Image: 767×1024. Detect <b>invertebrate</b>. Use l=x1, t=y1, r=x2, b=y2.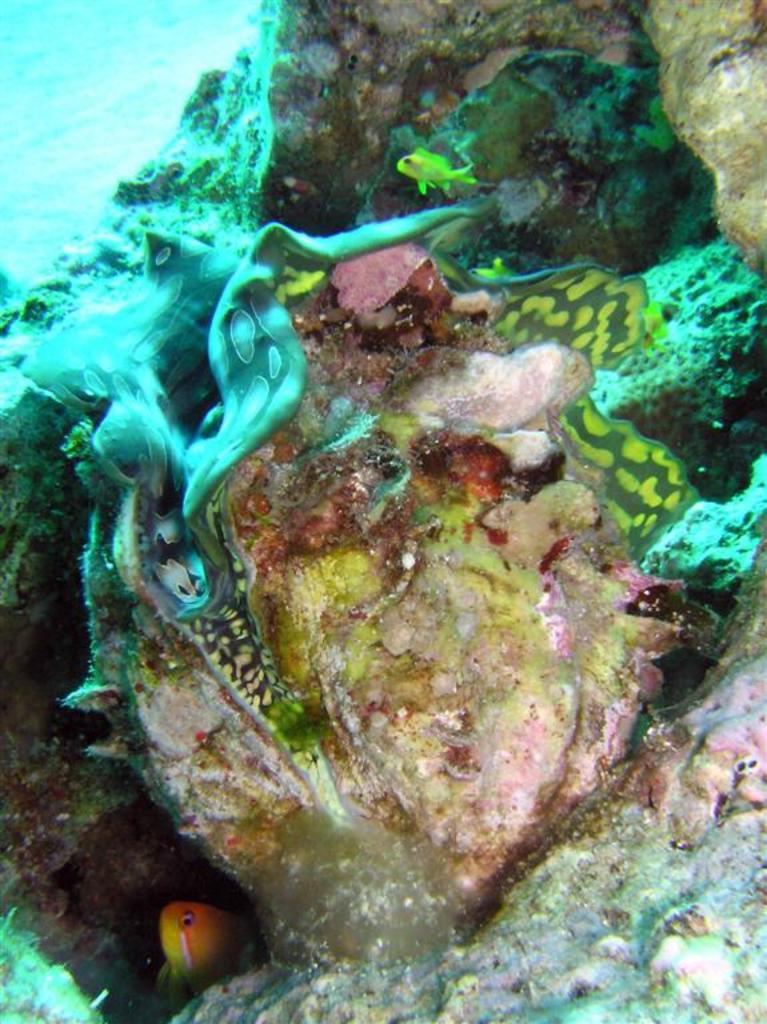
l=470, t=257, r=647, b=361.
